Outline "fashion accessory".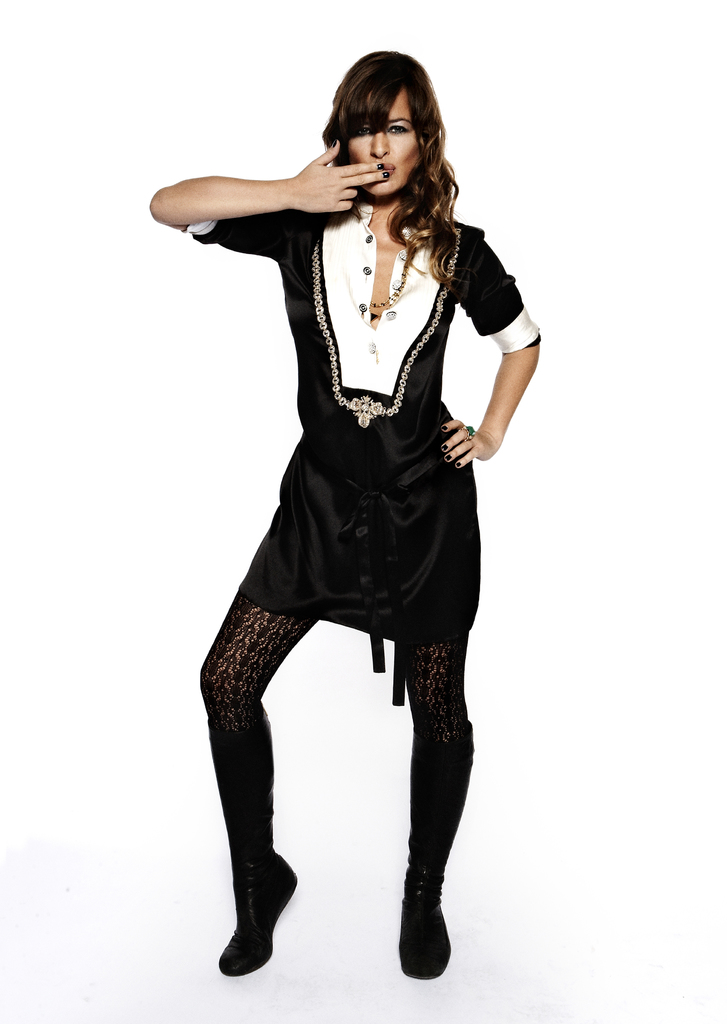
Outline: 462:423:478:435.
